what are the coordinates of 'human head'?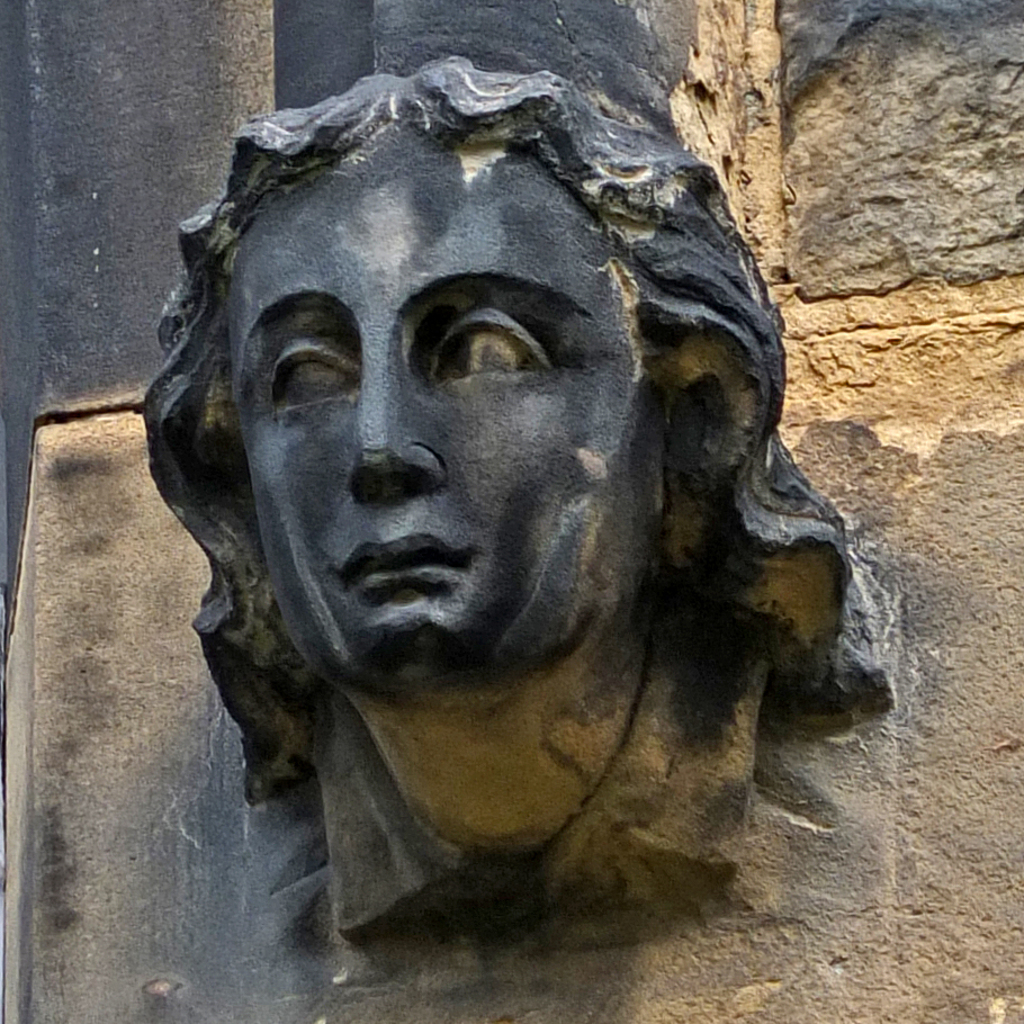
pyautogui.locateOnScreen(135, 95, 748, 730).
